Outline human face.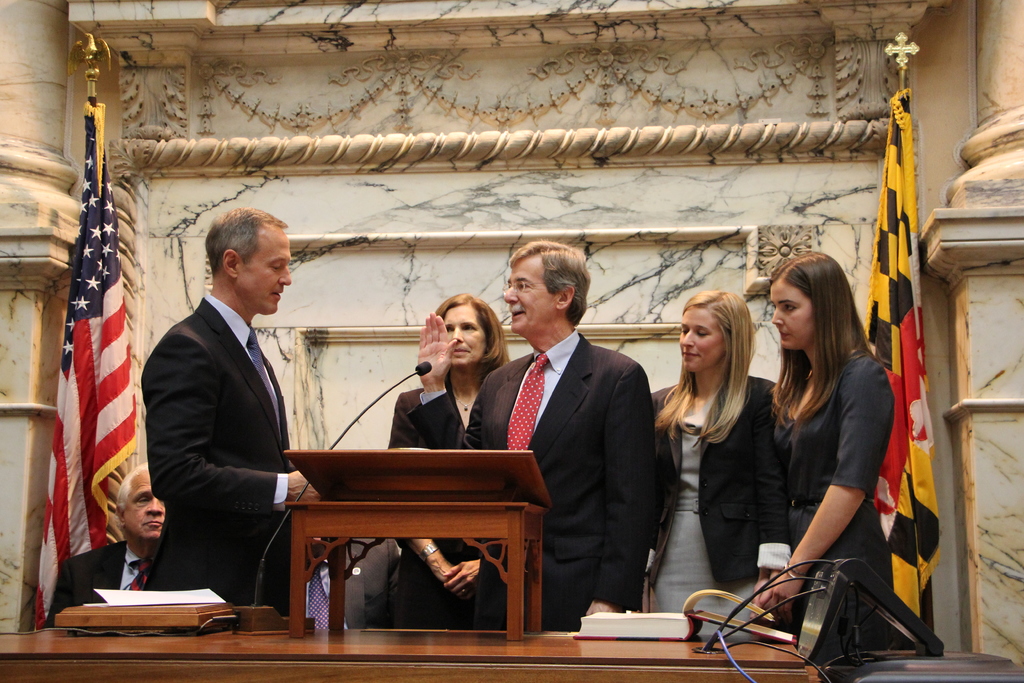
Outline: region(236, 220, 292, 313).
